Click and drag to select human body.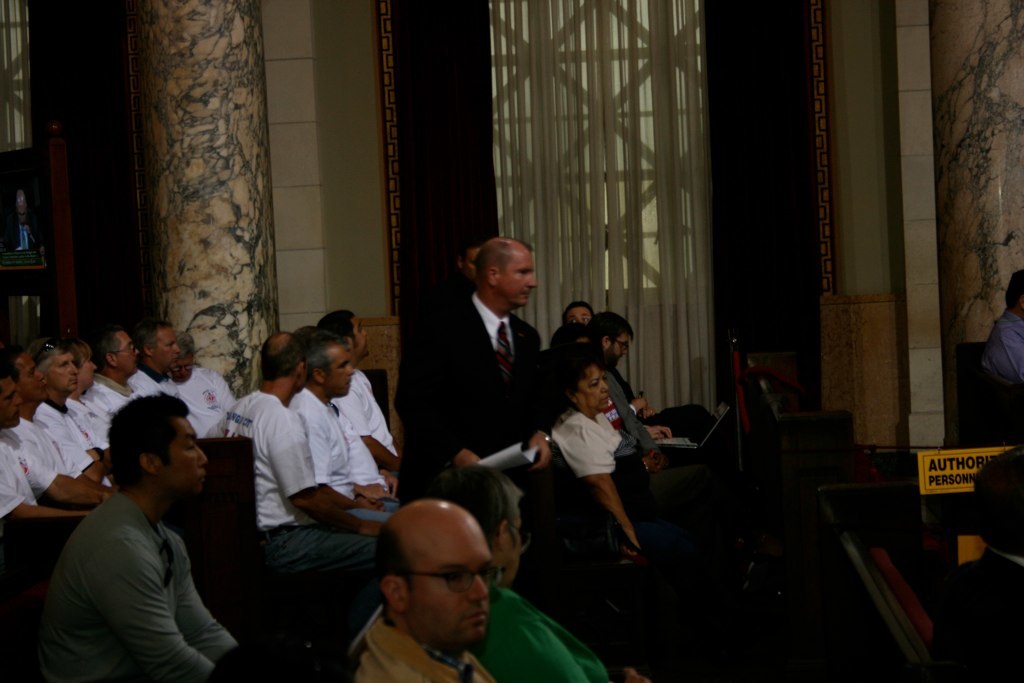
Selection: 537:354:644:594.
